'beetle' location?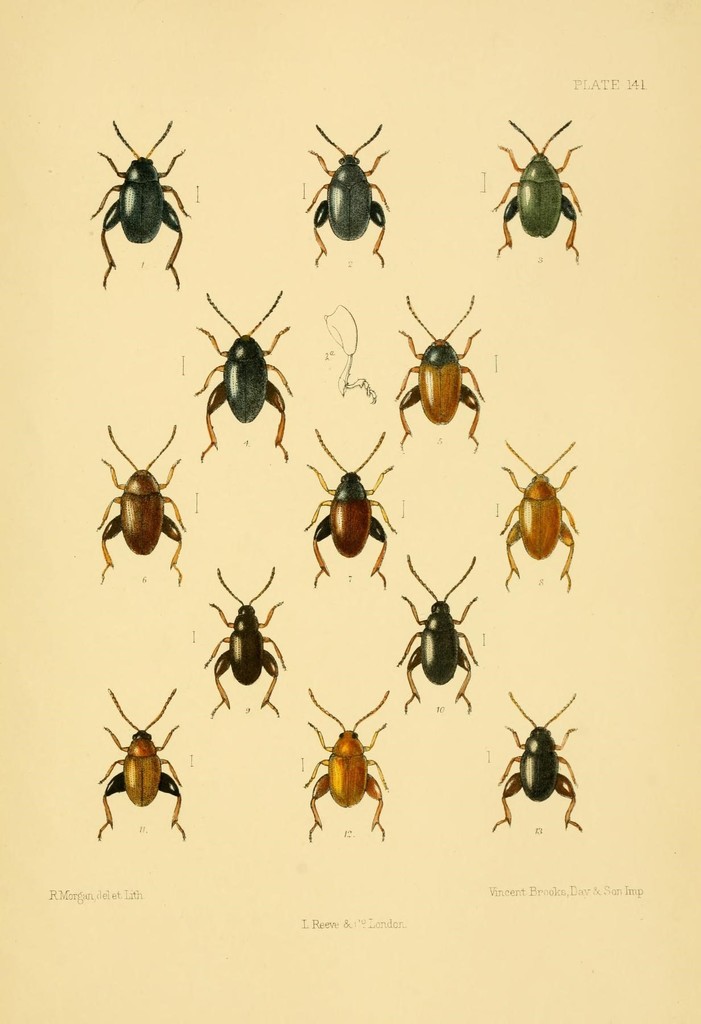
Rect(94, 418, 191, 602)
